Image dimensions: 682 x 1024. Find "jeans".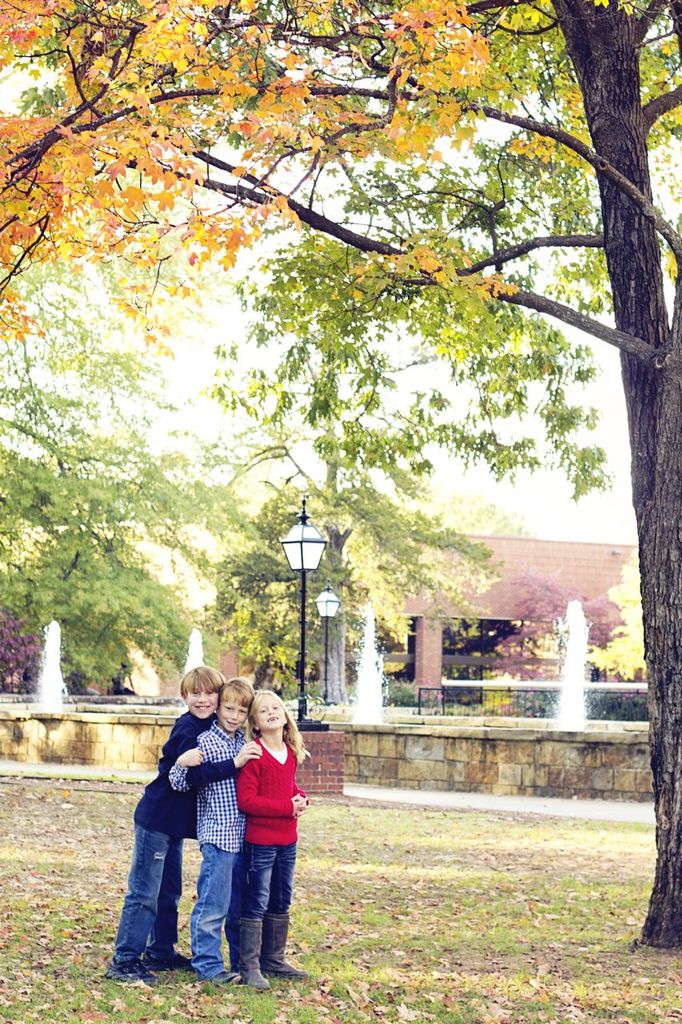
pyautogui.locateOnScreen(243, 843, 294, 922).
